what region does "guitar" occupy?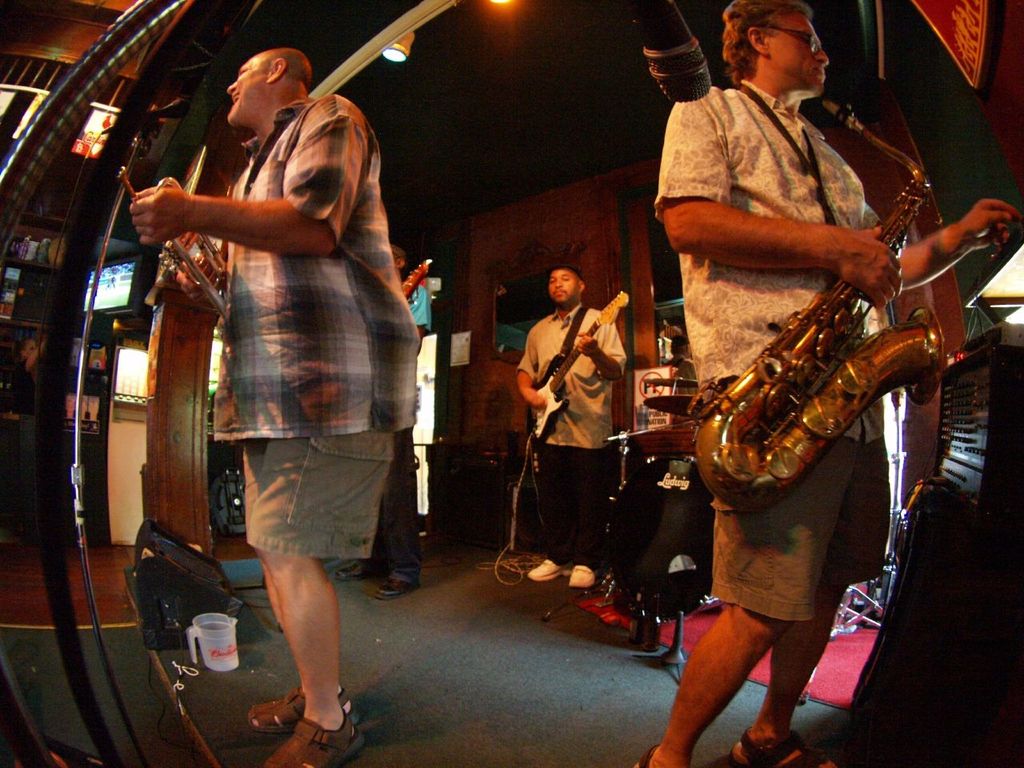
[399,253,435,305].
